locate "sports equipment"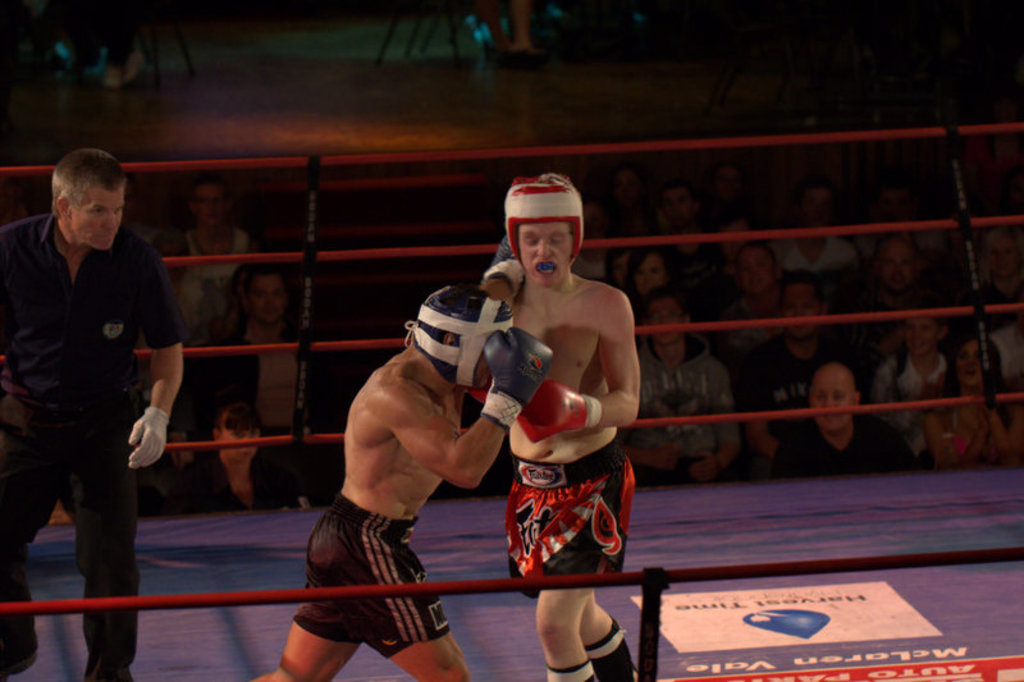
region(477, 325, 554, 429)
